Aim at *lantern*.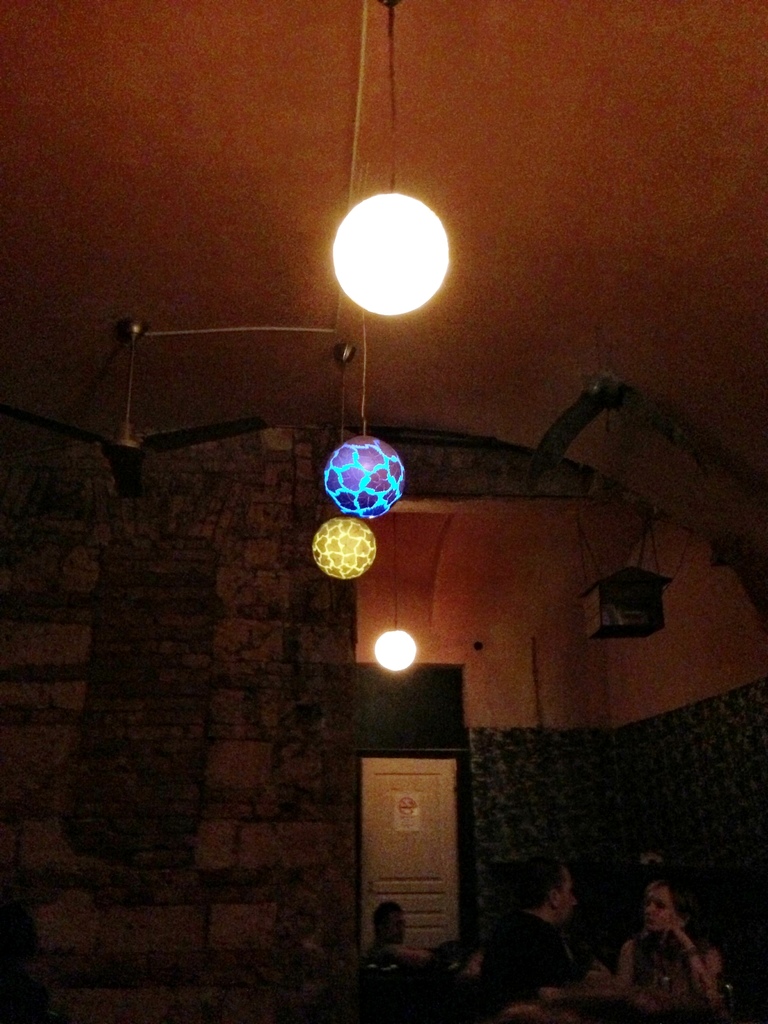
Aimed at region(307, 421, 413, 516).
